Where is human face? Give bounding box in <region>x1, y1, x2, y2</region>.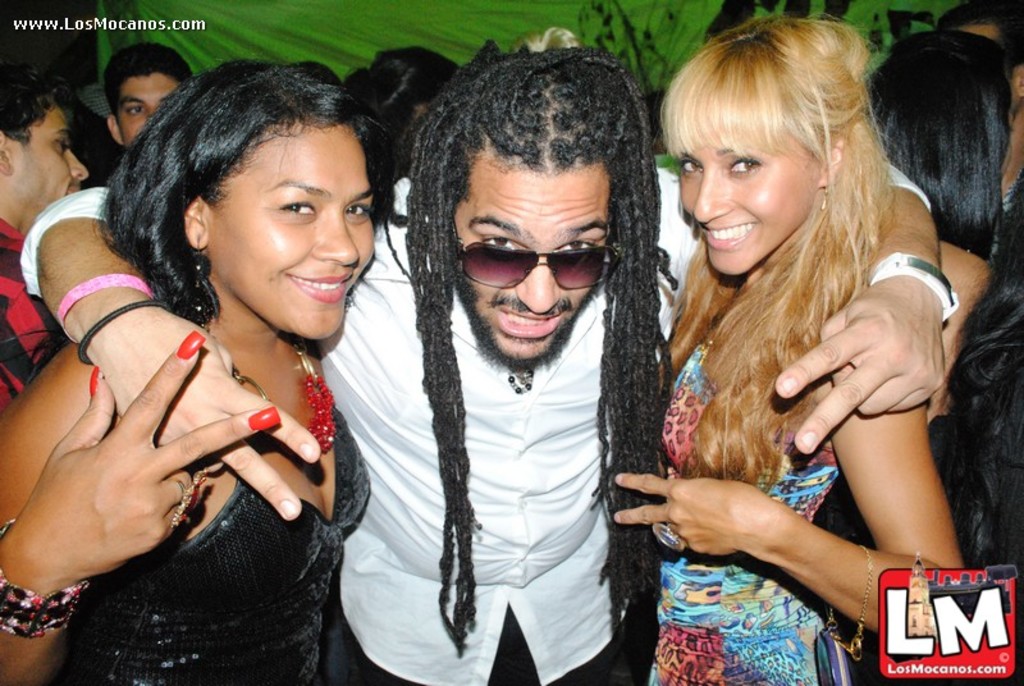
<region>210, 133, 378, 334</region>.
